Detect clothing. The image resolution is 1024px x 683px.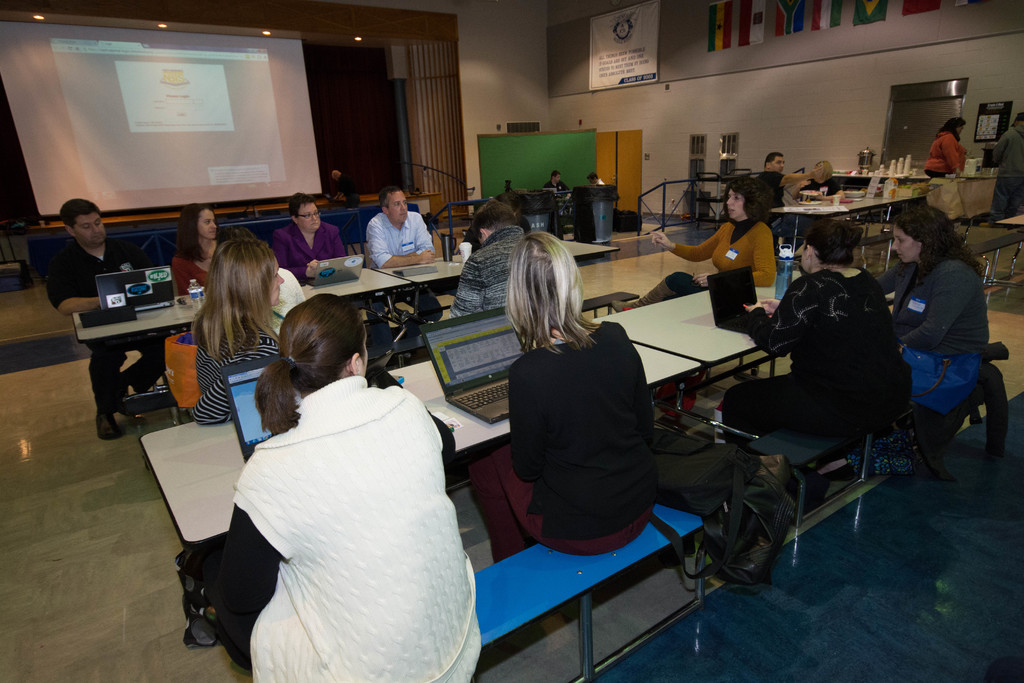
rect(724, 268, 900, 427).
